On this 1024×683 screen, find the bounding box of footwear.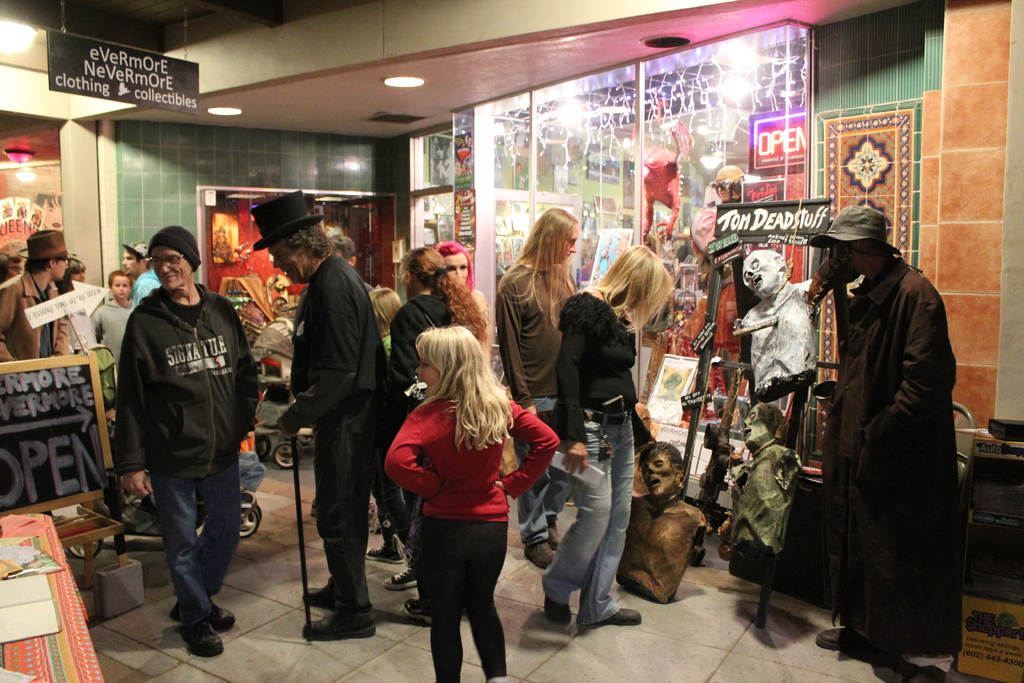
Bounding box: (x1=398, y1=594, x2=435, y2=628).
